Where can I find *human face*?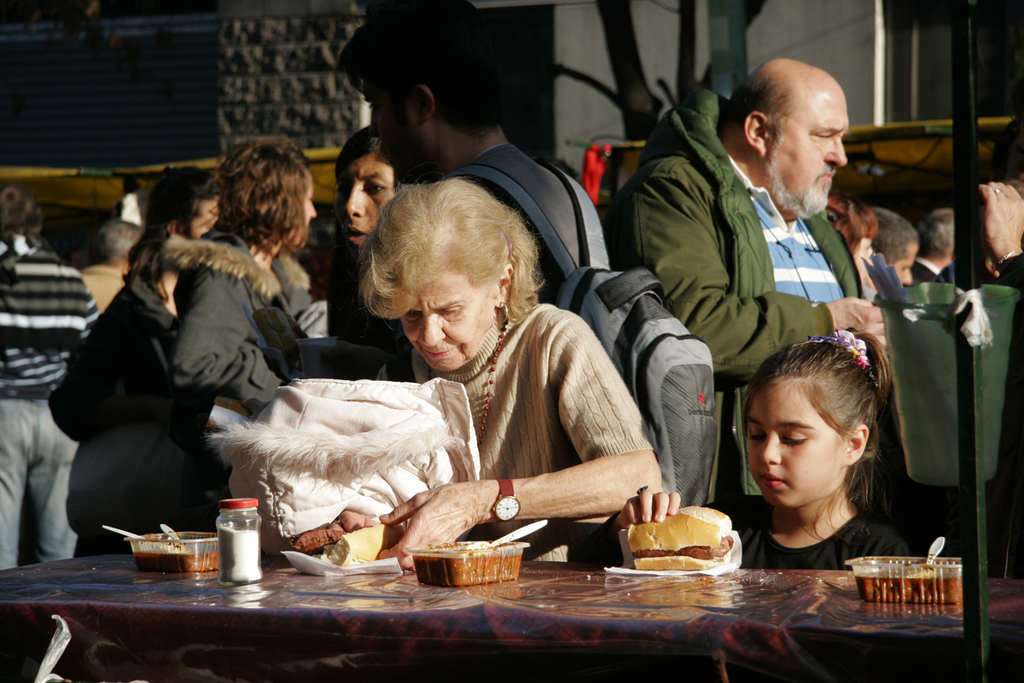
You can find it at {"left": 337, "top": 157, "right": 398, "bottom": 251}.
